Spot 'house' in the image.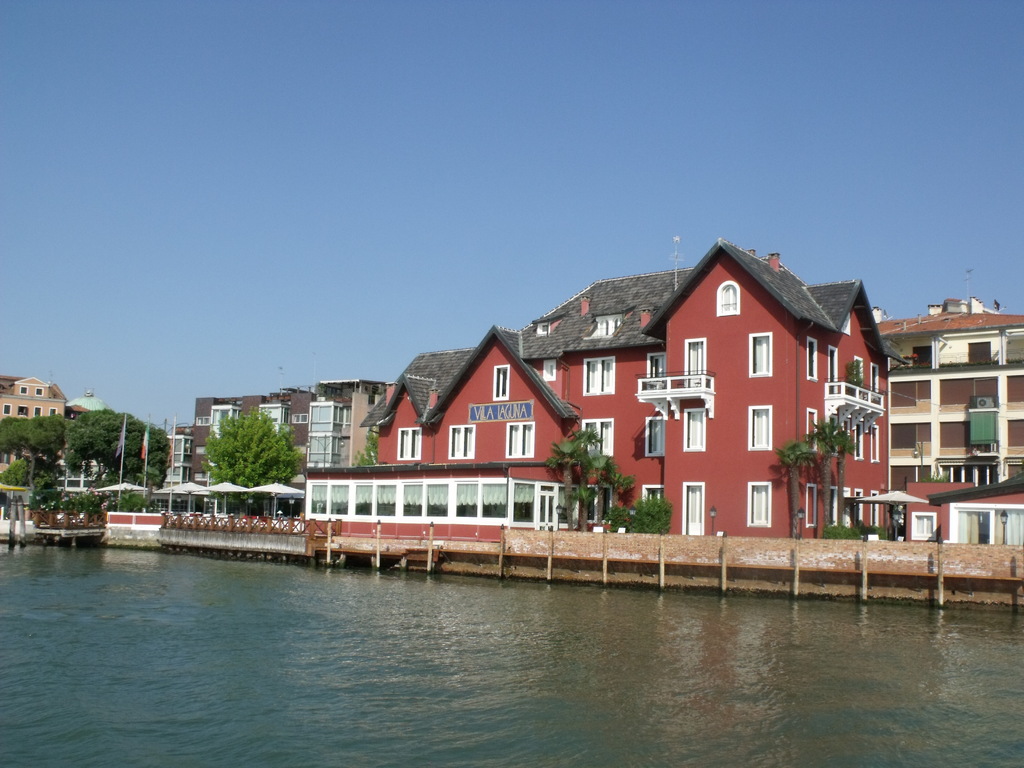
'house' found at box(310, 378, 355, 478).
